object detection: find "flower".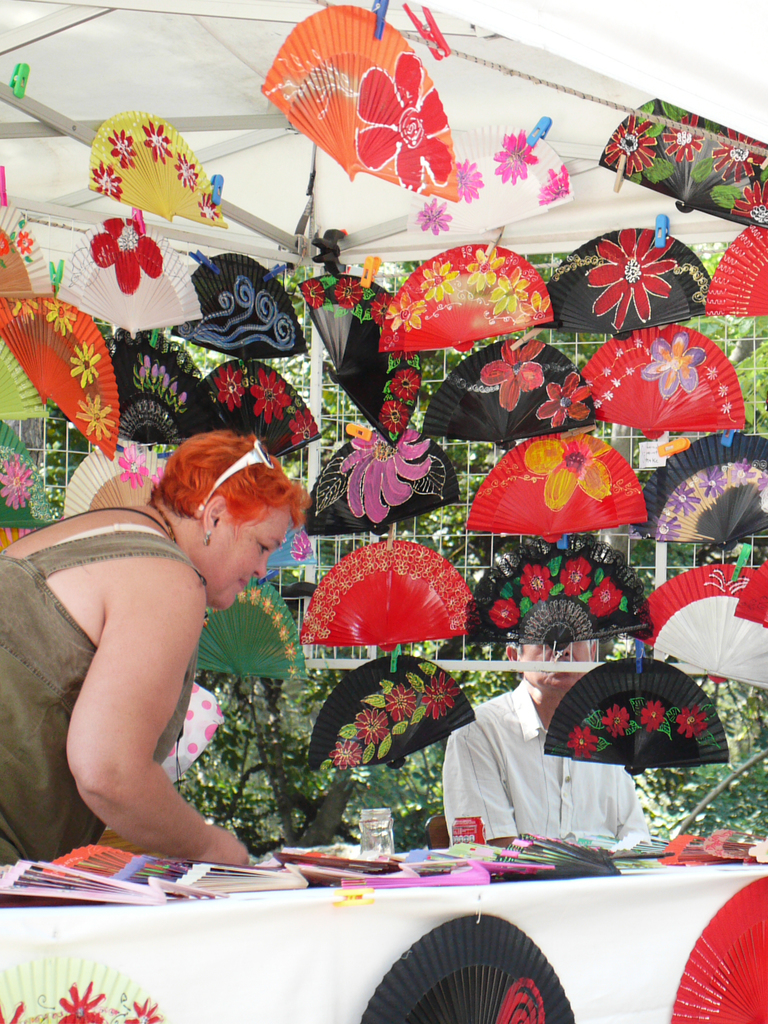
251,364,291,421.
